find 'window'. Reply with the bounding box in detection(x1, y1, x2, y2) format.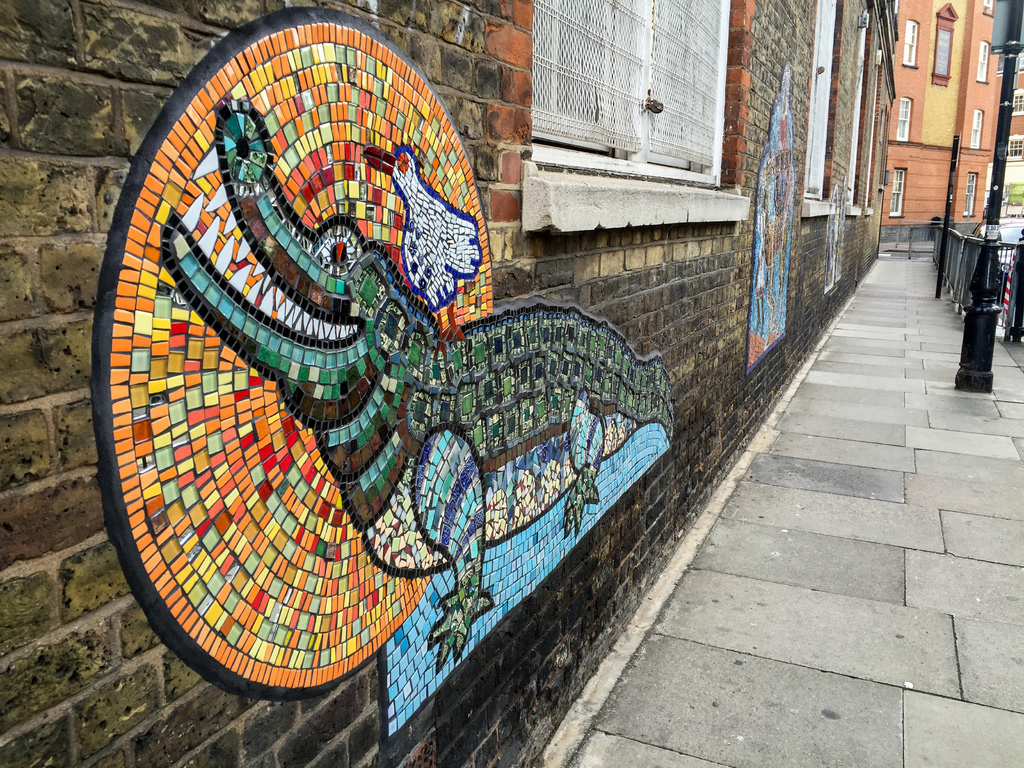
detection(1013, 90, 1023, 114).
